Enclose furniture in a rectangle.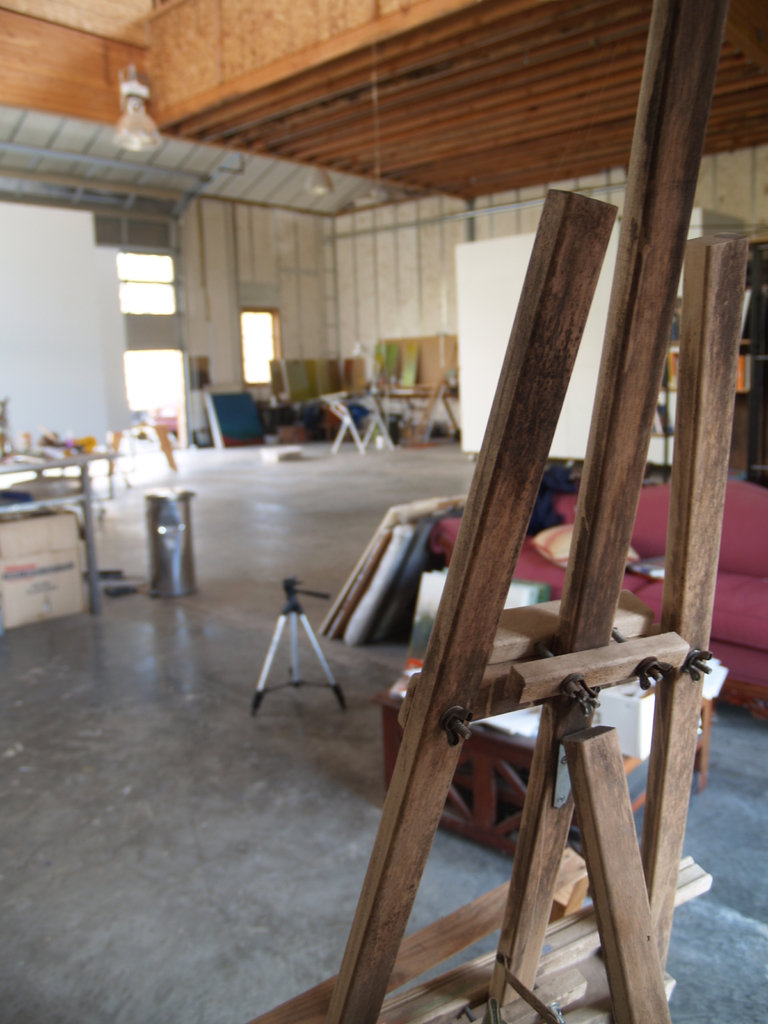
(x1=374, y1=669, x2=715, y2=862).
